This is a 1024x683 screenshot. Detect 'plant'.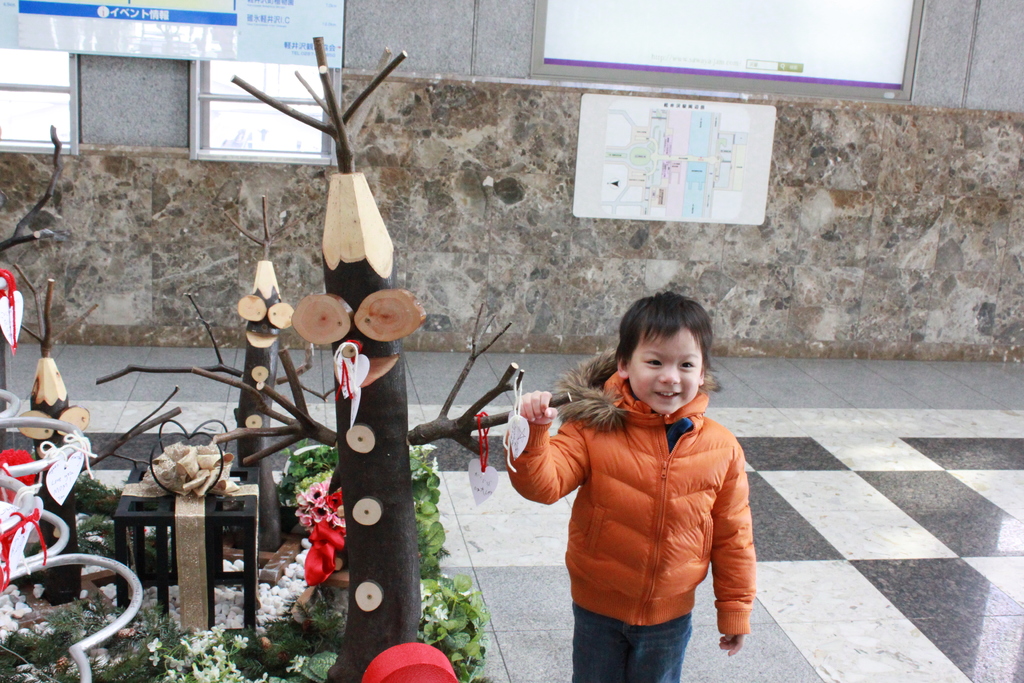
[93,582,282,682].
